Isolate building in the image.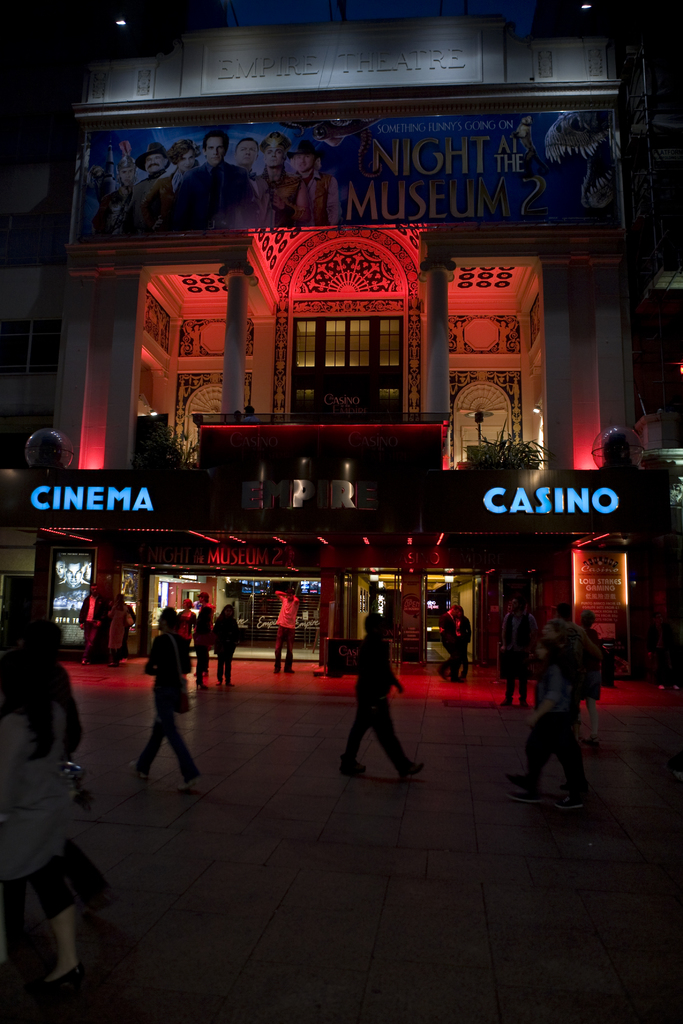
Isolated region: Rect(0, 0, 682, 691).
